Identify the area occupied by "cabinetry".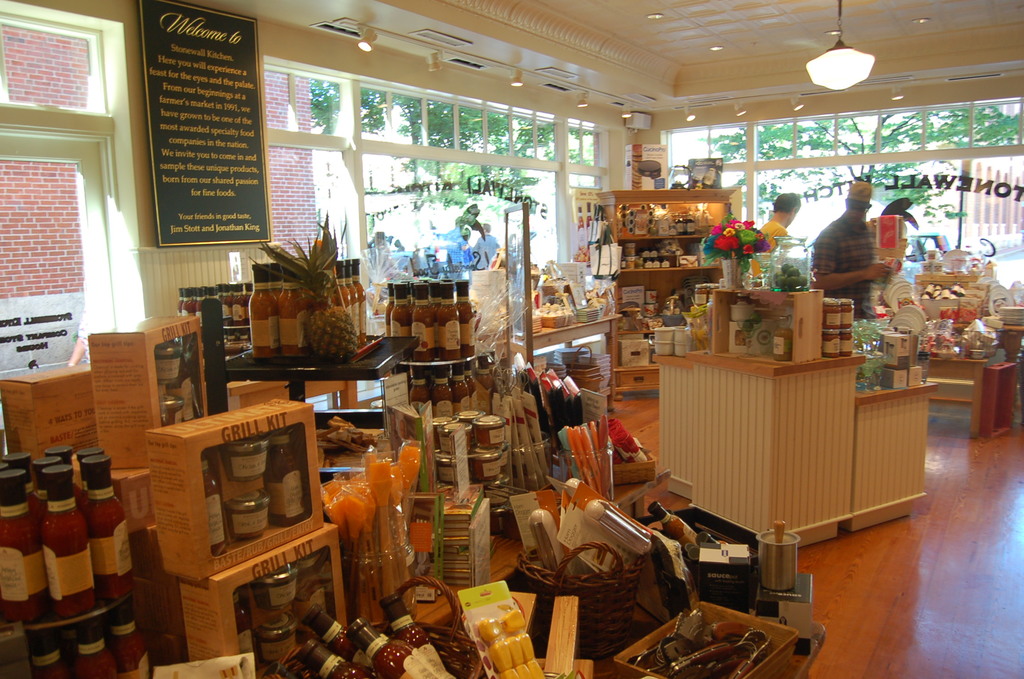
Area: (850, 368, 935, 536).
